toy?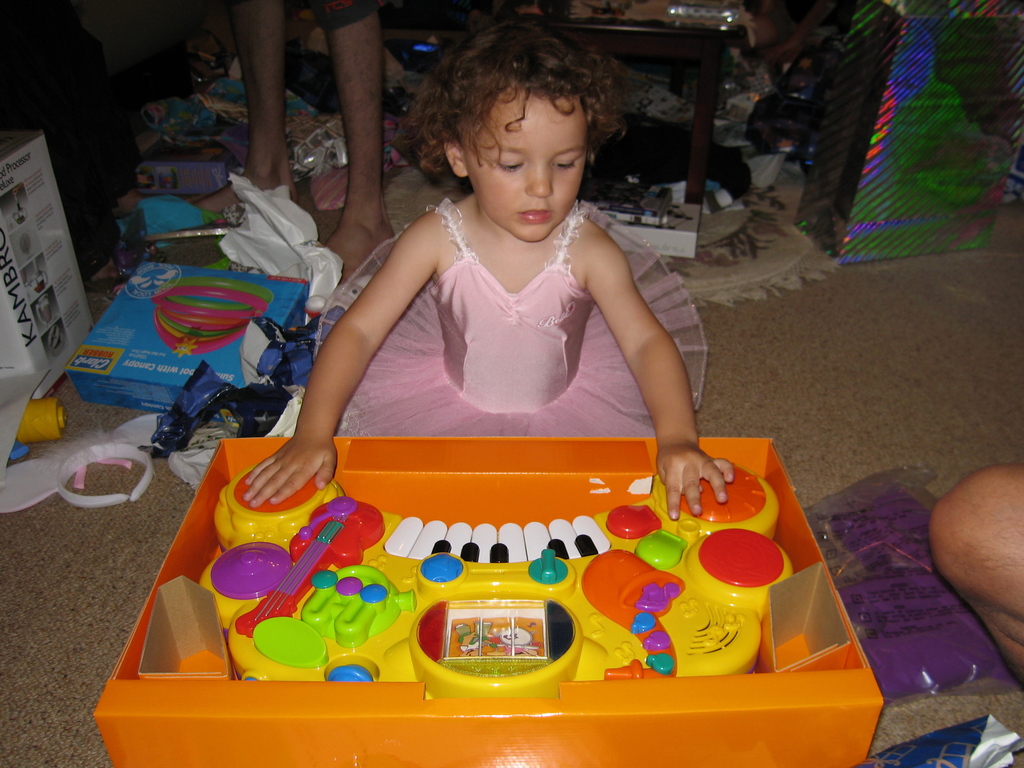
bbox(253, 321, 322, 385)
